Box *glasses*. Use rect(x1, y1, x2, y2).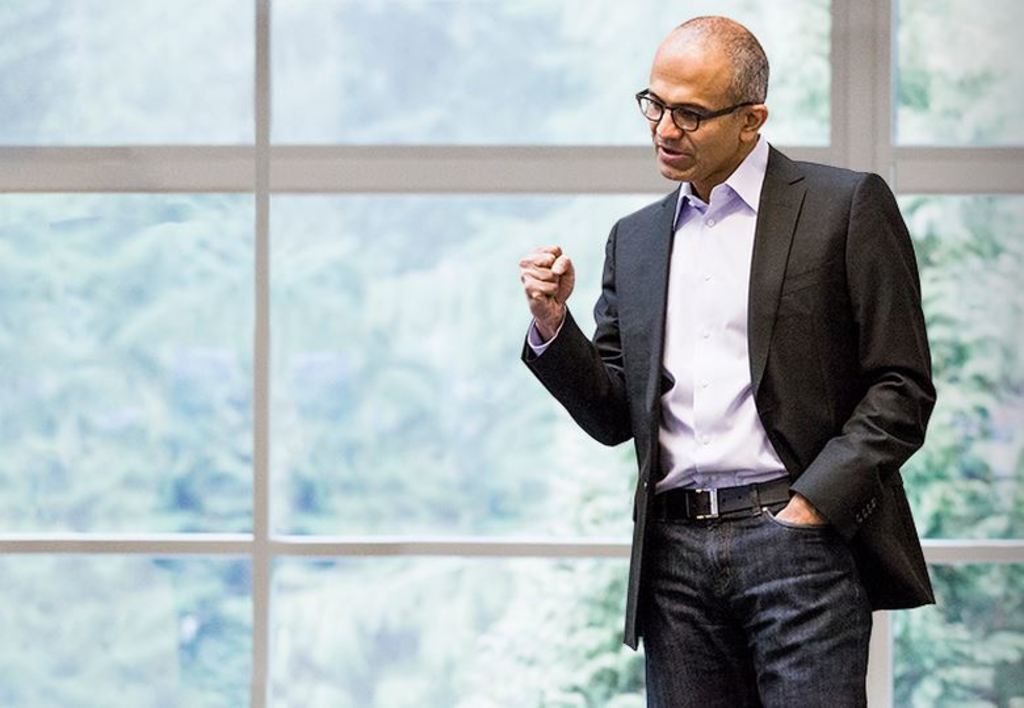
rect(645, 79, 775, 126).
